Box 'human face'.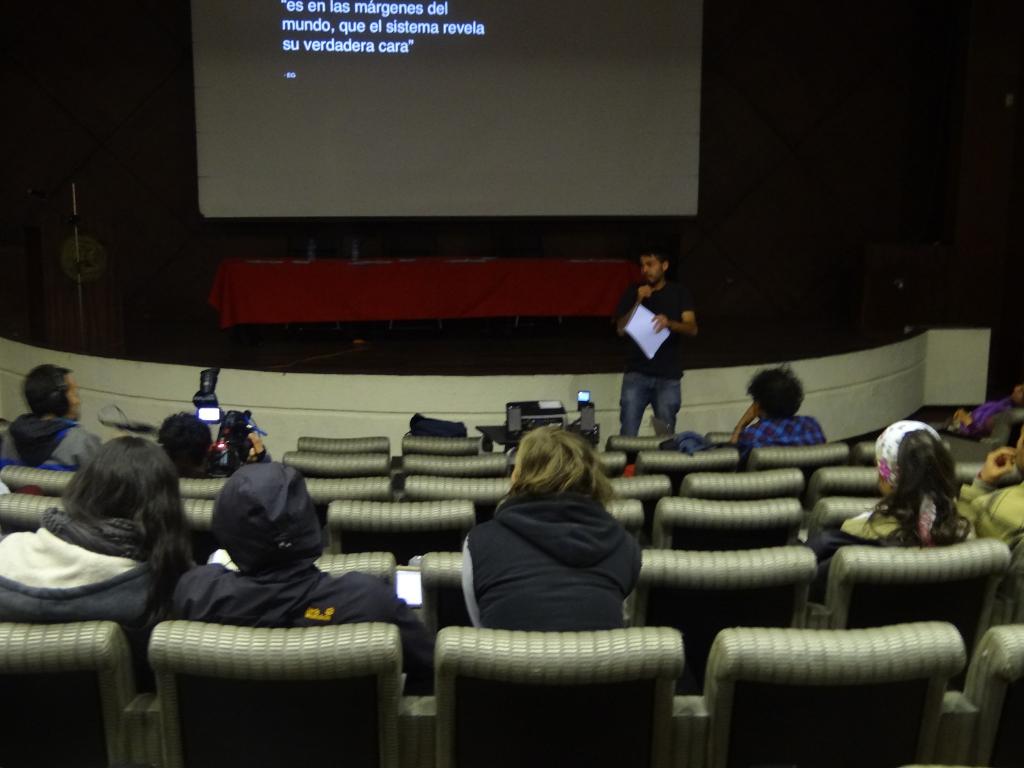
<box>639,257,664,284</box>.
